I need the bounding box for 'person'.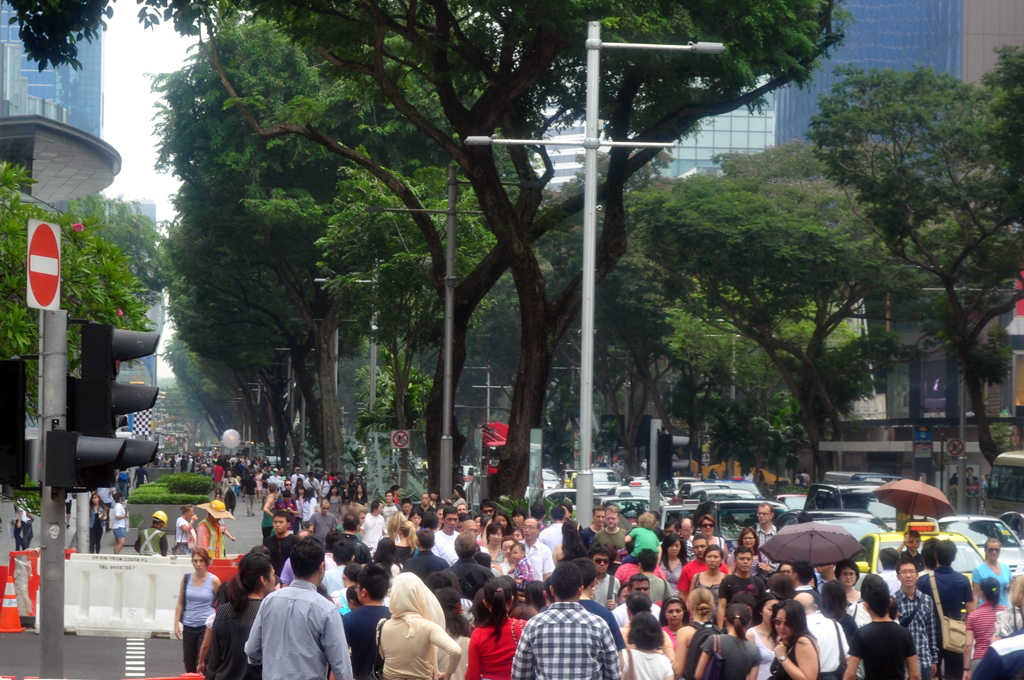
Here it is: locate(660, 538, 709, 602).
